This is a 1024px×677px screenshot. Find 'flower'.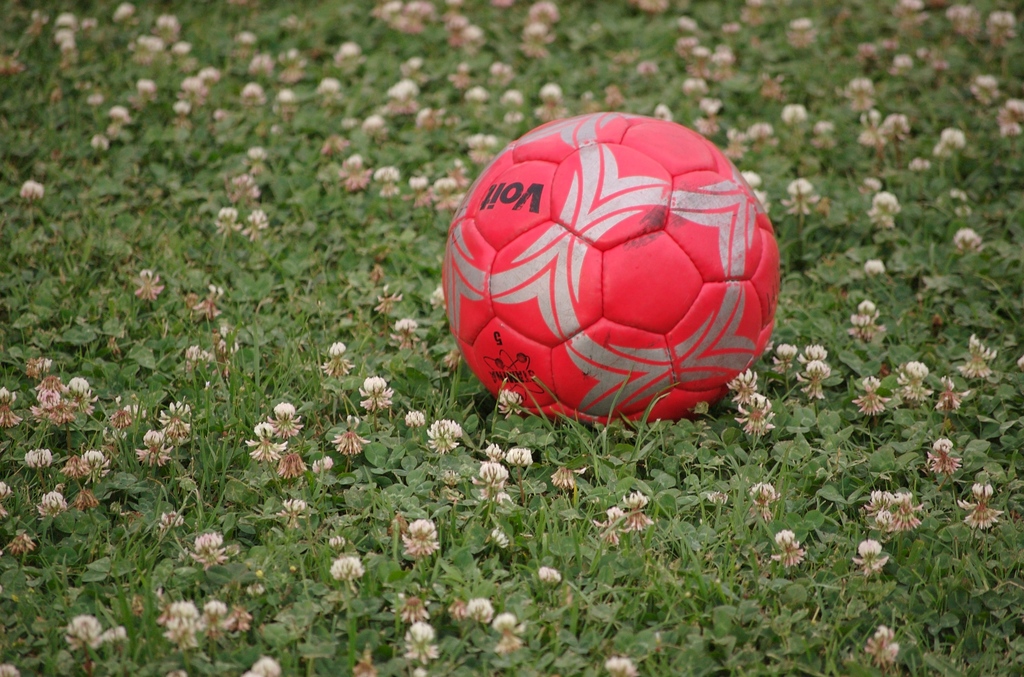
Bounding box: 770:339:806:371.
